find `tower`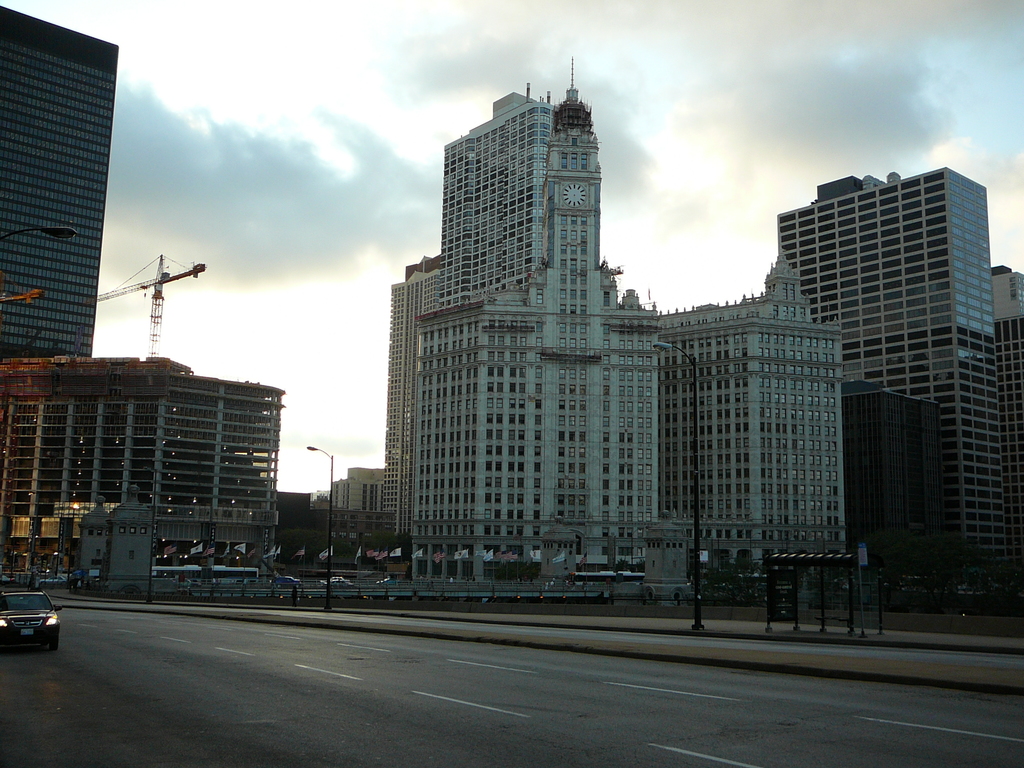
{"left": 435, "top": 86, "right": 556, "bottom": 317}
